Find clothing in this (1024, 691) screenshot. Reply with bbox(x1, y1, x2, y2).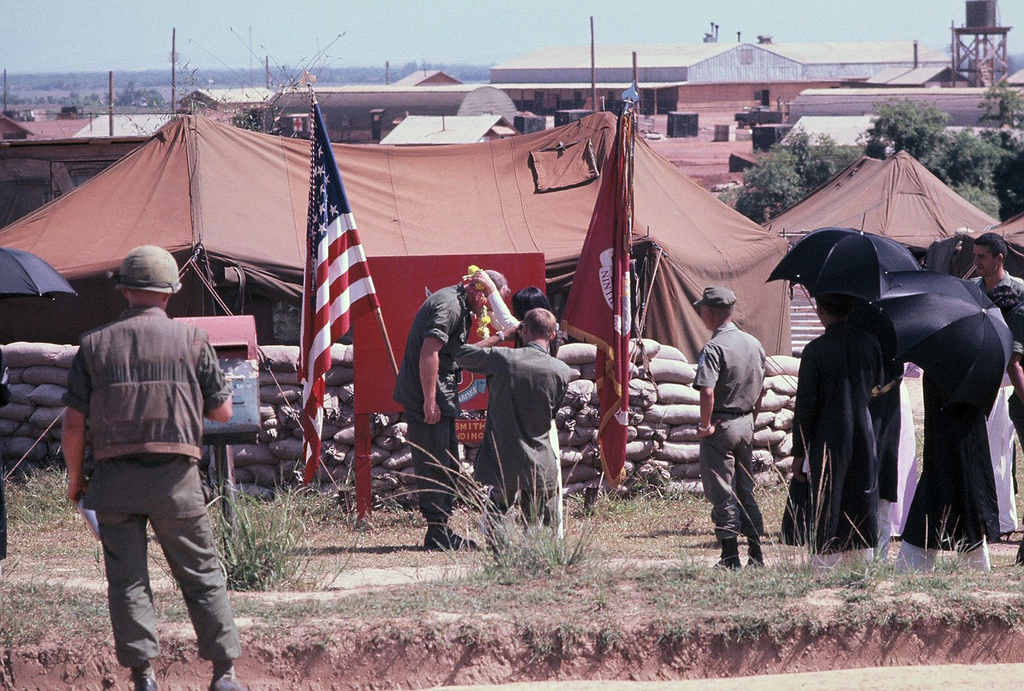
bbox(393, 285, 470, 529).
